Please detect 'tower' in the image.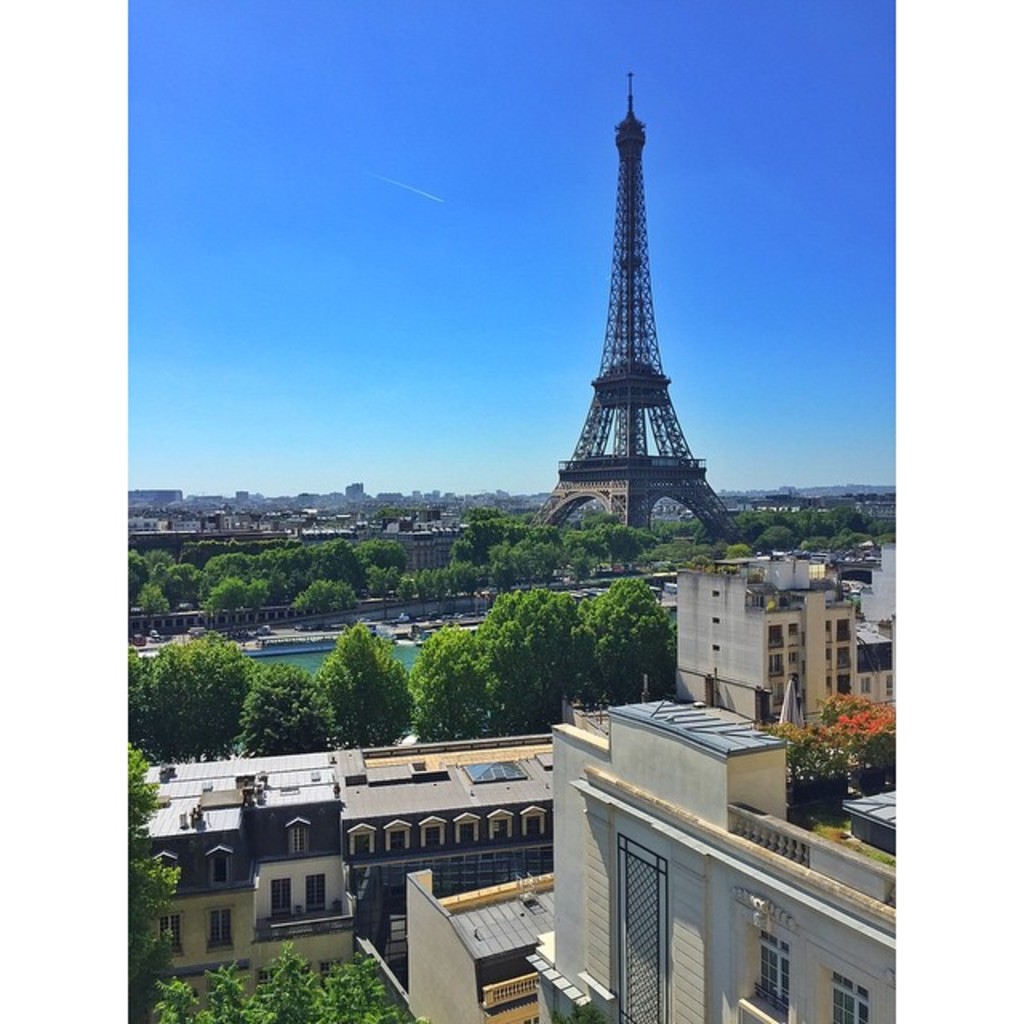
rect(528, 74, 744, 542).
